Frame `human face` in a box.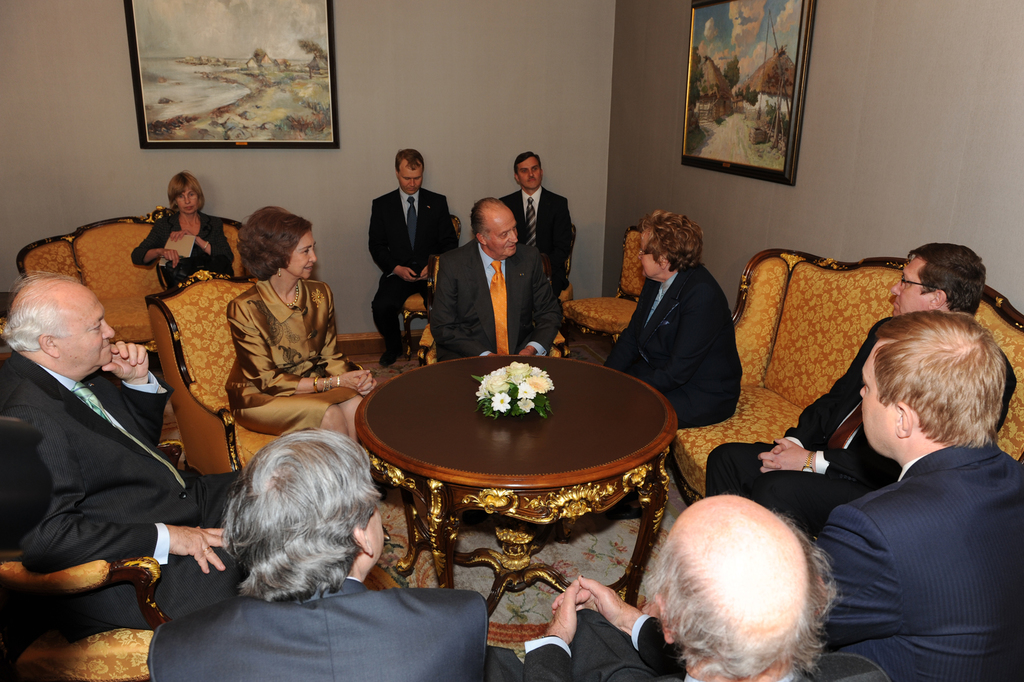
left=857, top=350, right=900, bottom=452.
